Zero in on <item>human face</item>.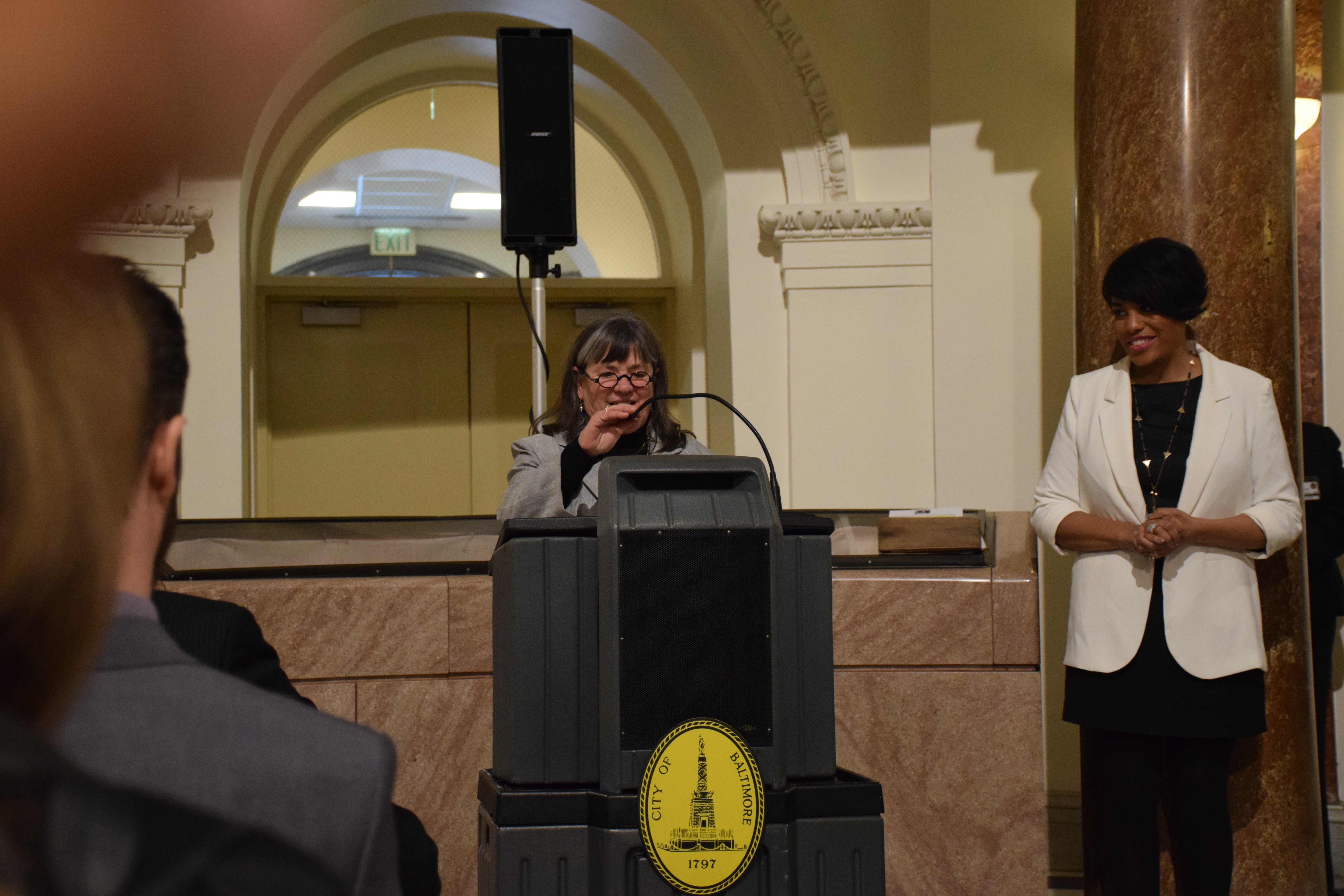
Zeroed in: BBox(248, 65, 265, 82).
